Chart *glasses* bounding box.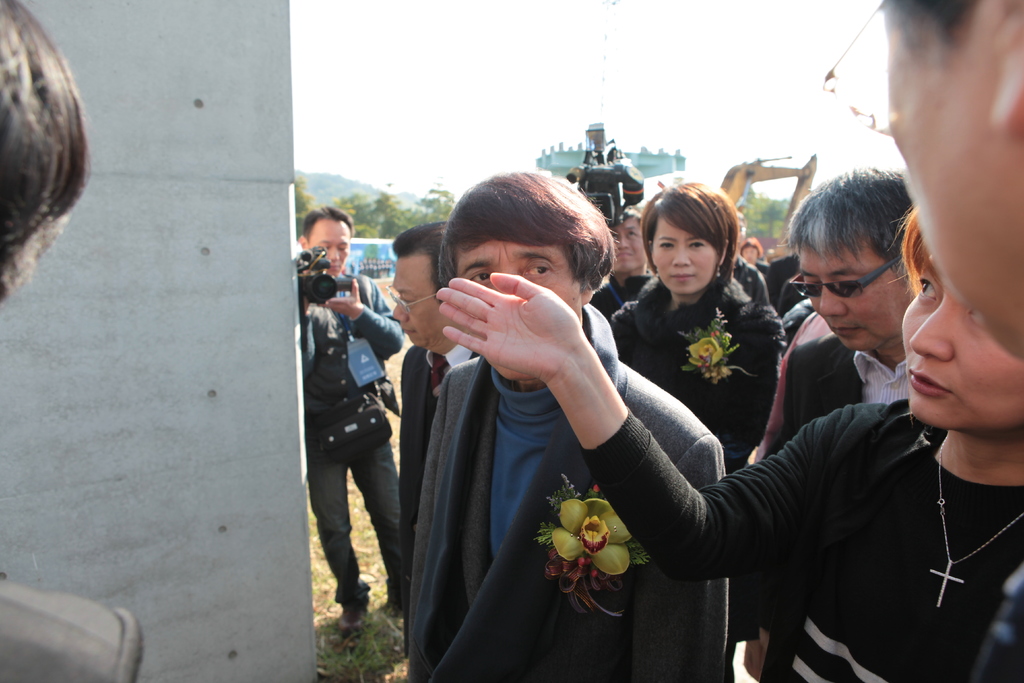
Charted: x1=803 y1=256 x2=930 y2=304.
